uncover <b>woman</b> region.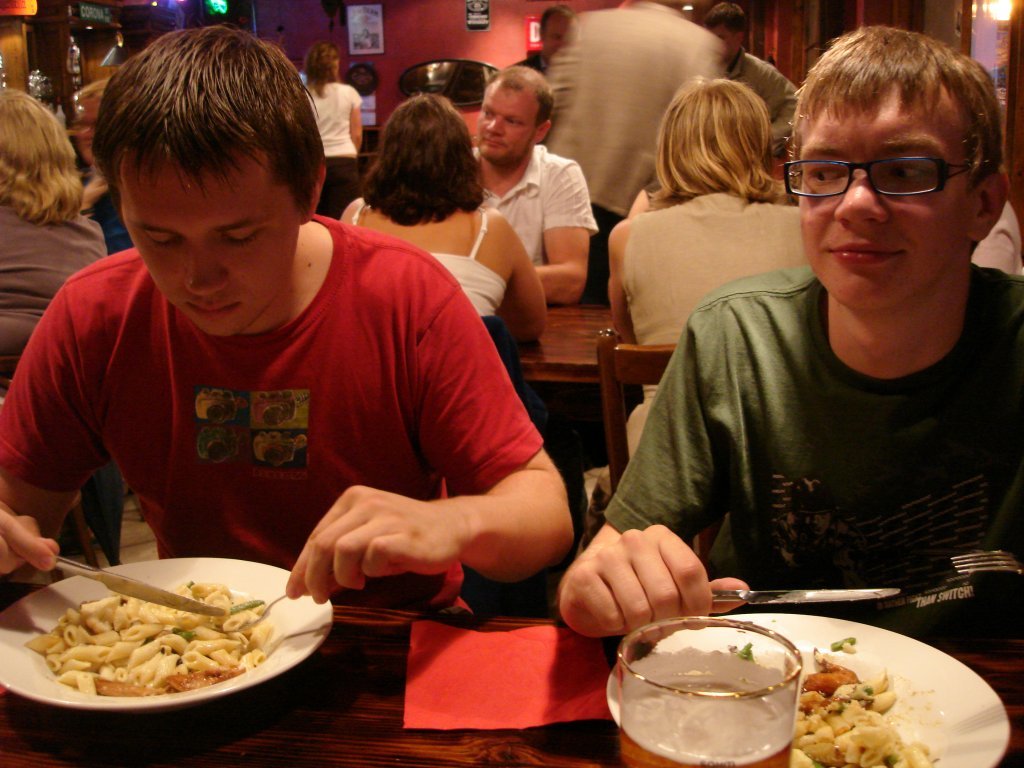
Uncovered: crop(300, 40, 363, 219).
